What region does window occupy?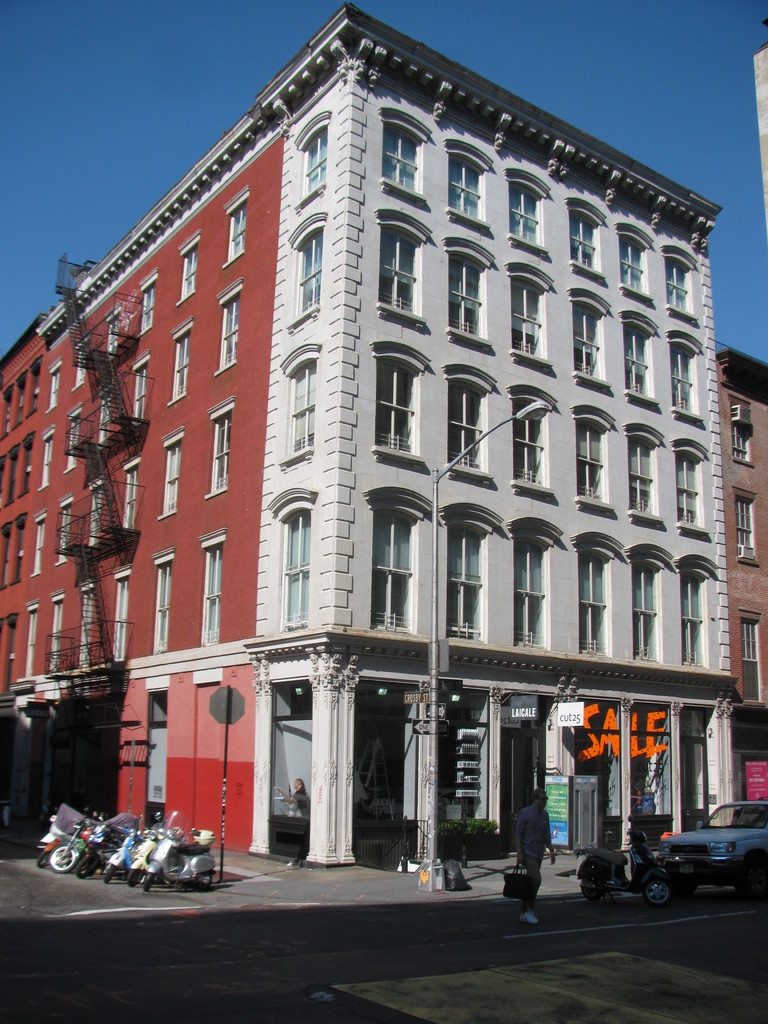
Rect(447, 234, 496, 349).
